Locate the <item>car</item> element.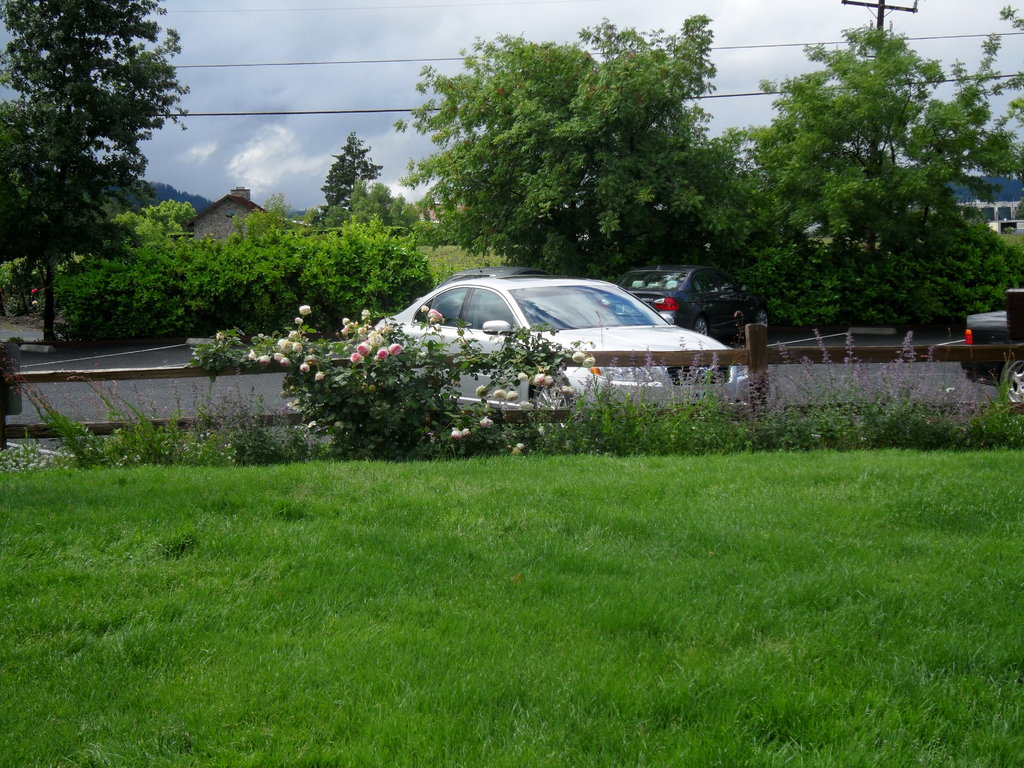
Element bbox: <bbox>612, 263, 769, 346</bbox>.
